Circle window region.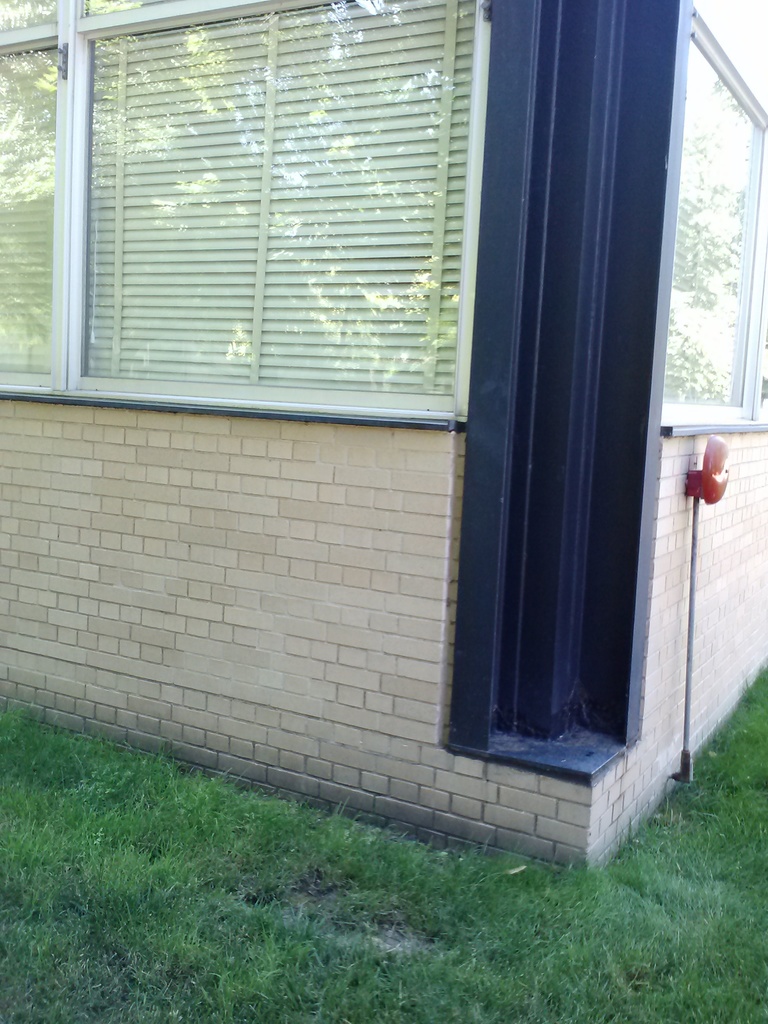
Region: <bbox>0, 52, 58, 372</bbox>.
